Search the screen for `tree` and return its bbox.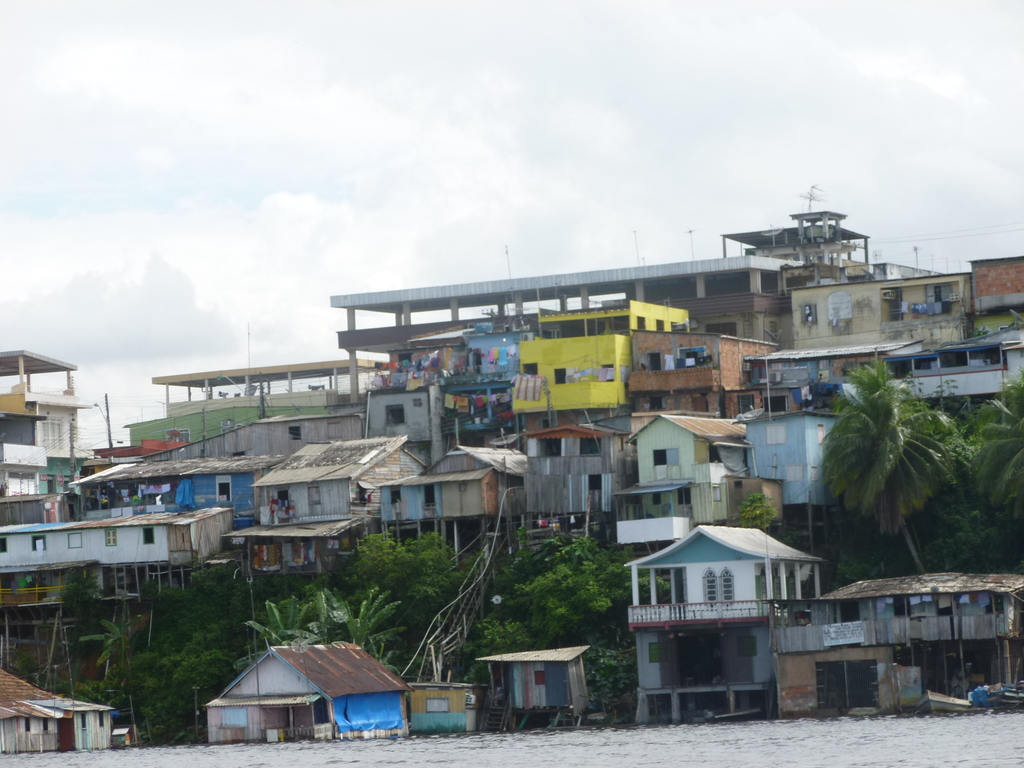
Found: 235,597,351,673.
